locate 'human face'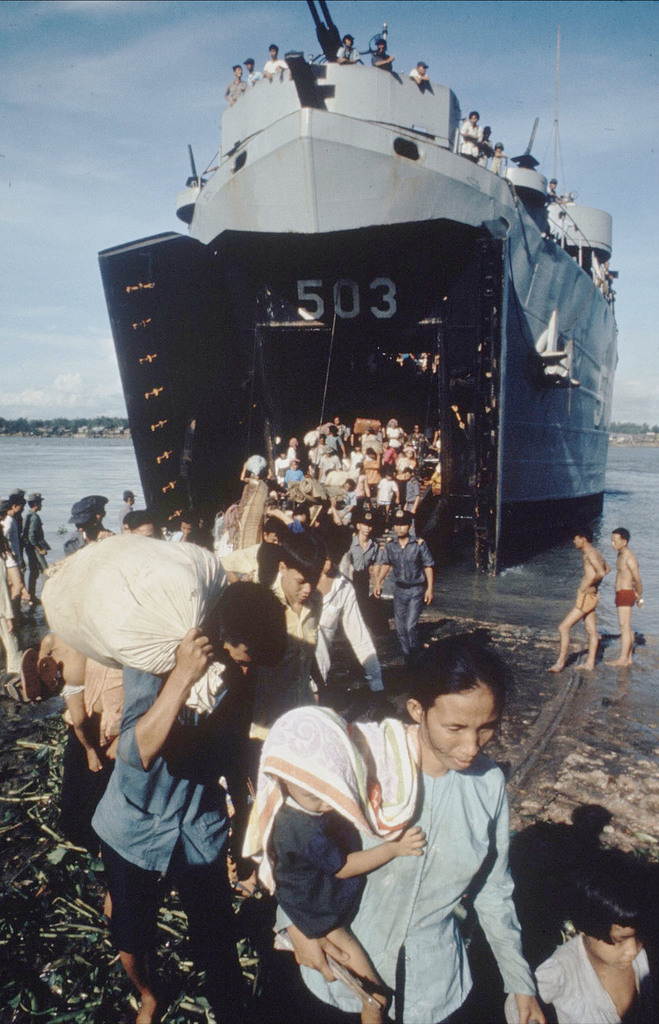
<bbox>422, 685, 503, 777</bbox>
